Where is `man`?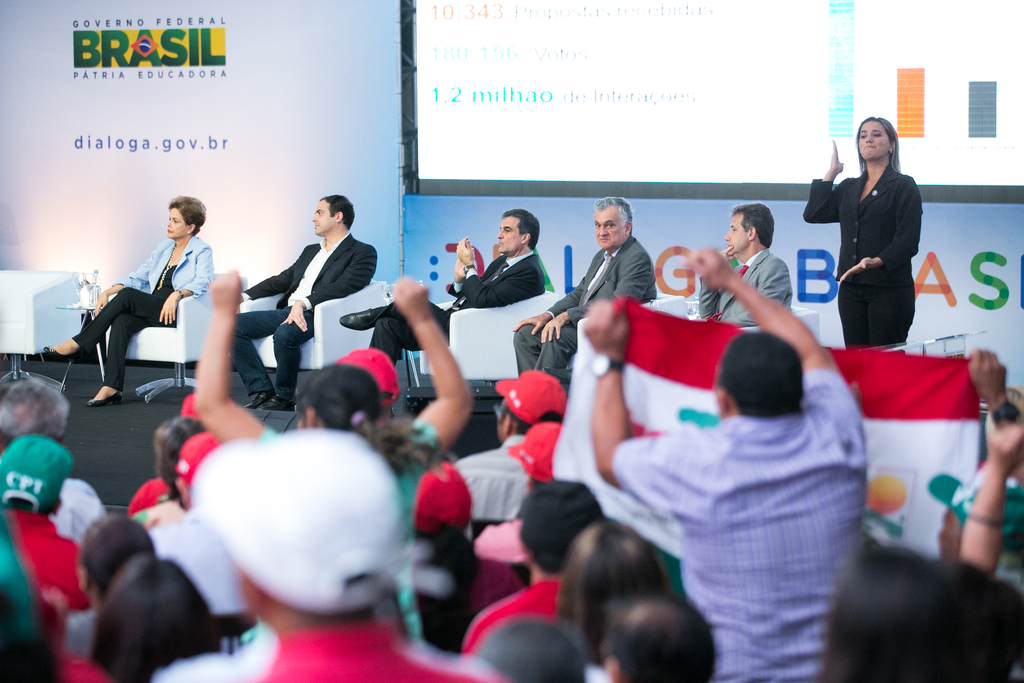
region(458, 481, 604, 659).
